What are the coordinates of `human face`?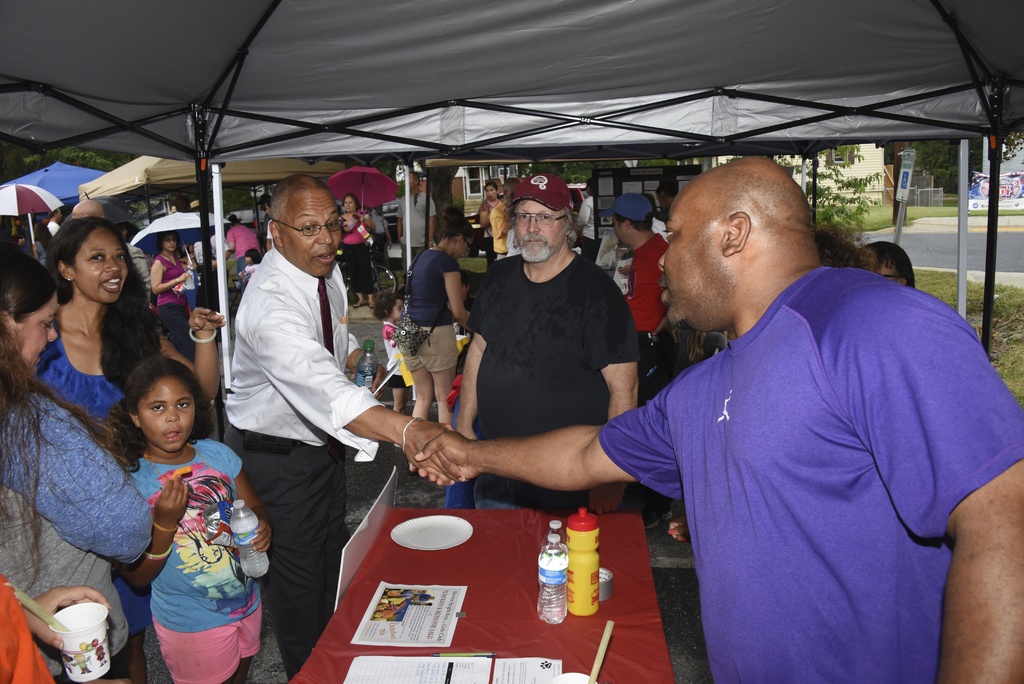
[344, 195, 359, 211].
